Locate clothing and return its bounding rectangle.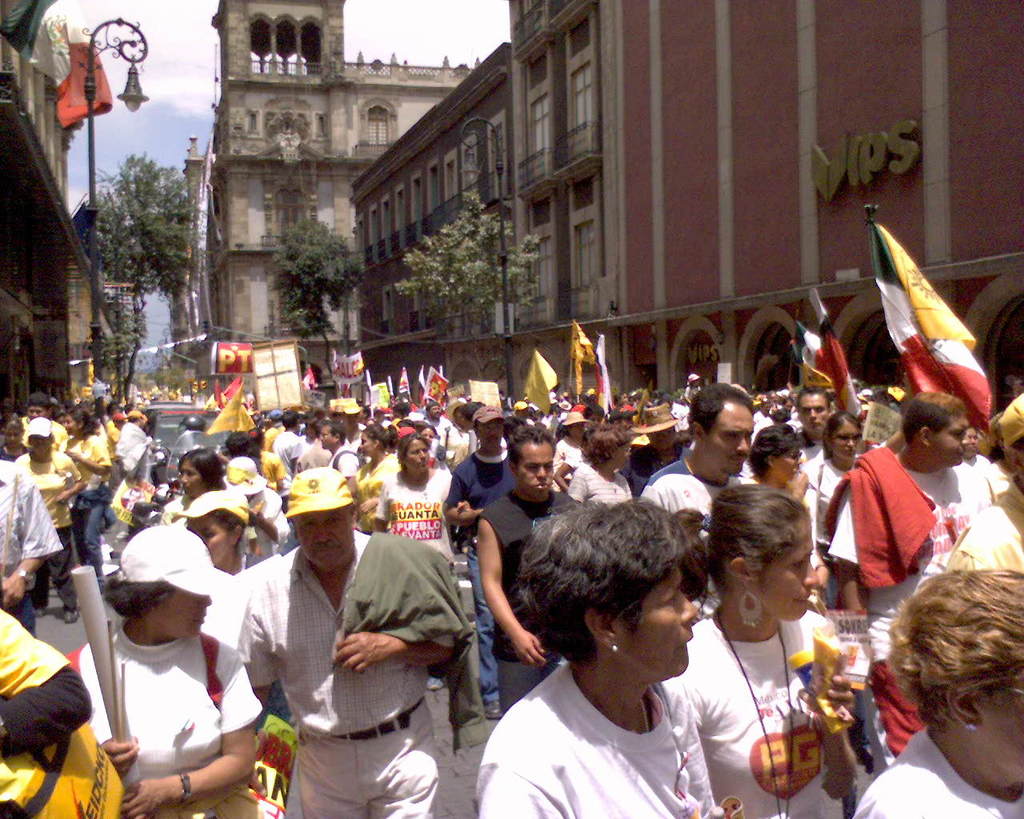
818/445/997/621.
